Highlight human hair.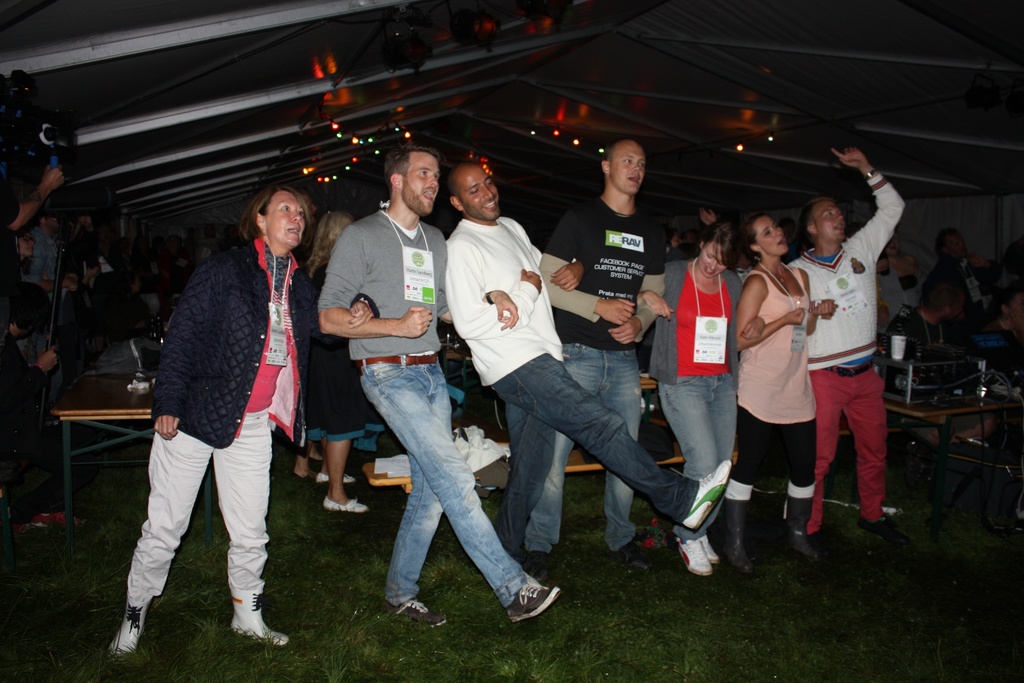
Highlighted region: (742,210,769,262).
